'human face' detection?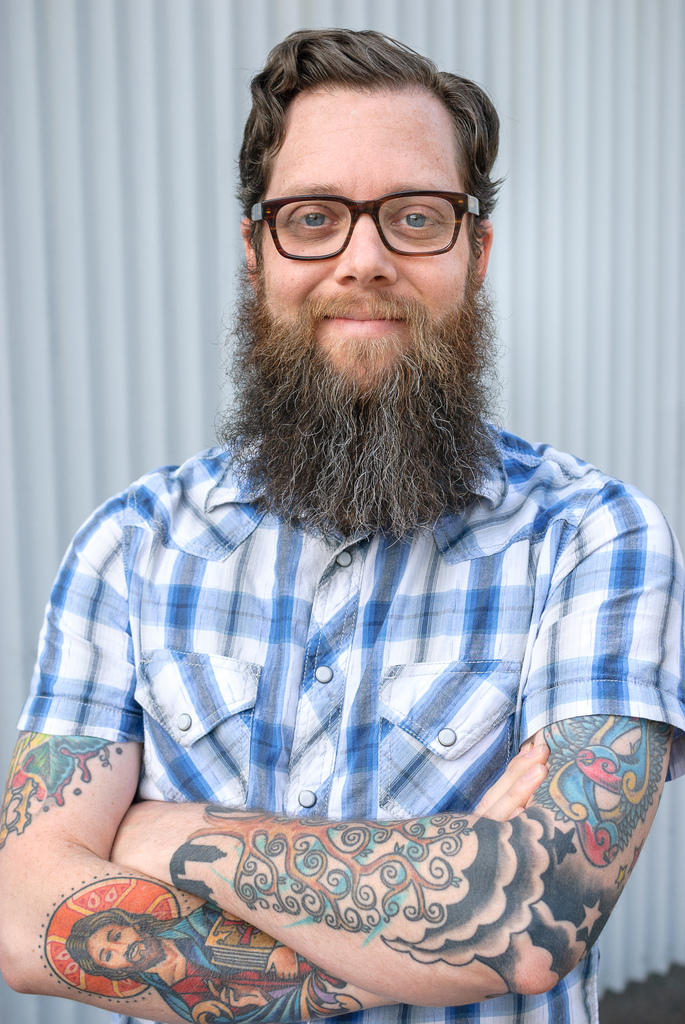
region(258, 109, 468, 365)
